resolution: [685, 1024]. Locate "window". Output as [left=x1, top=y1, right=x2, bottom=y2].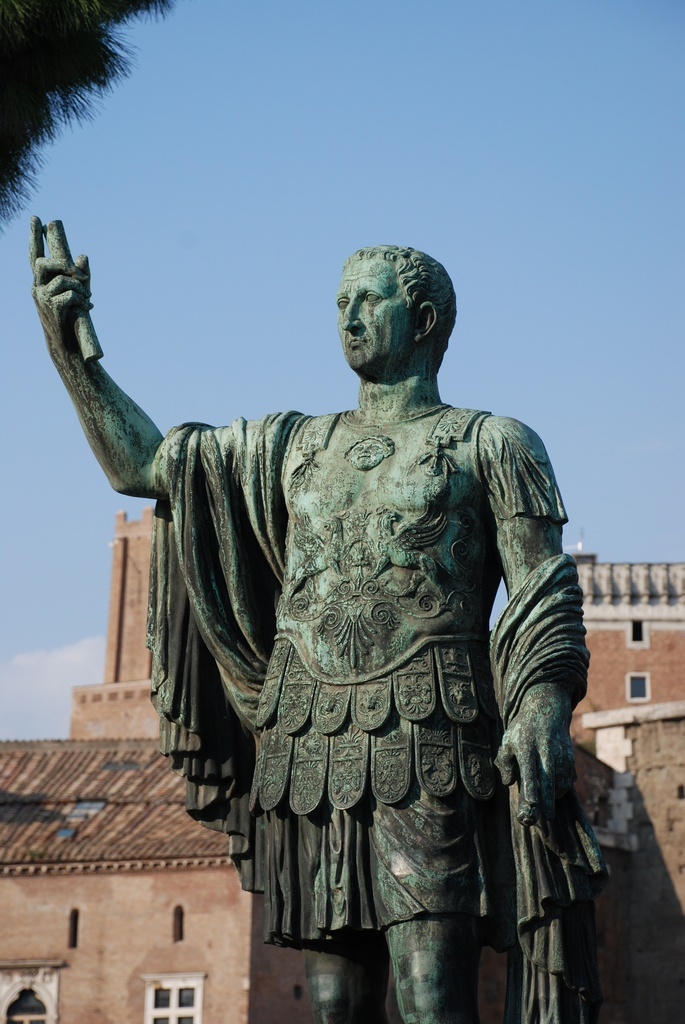
[left=626, top=676, right=652, bottom=700].
